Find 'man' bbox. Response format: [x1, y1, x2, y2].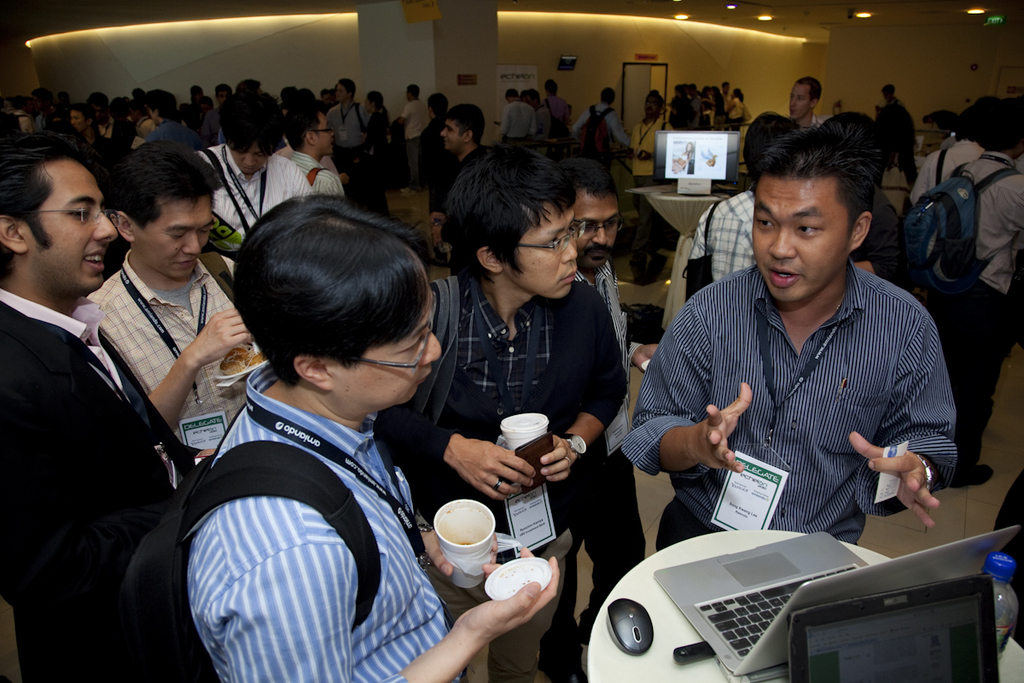
[948, 92, 1023, 458].
